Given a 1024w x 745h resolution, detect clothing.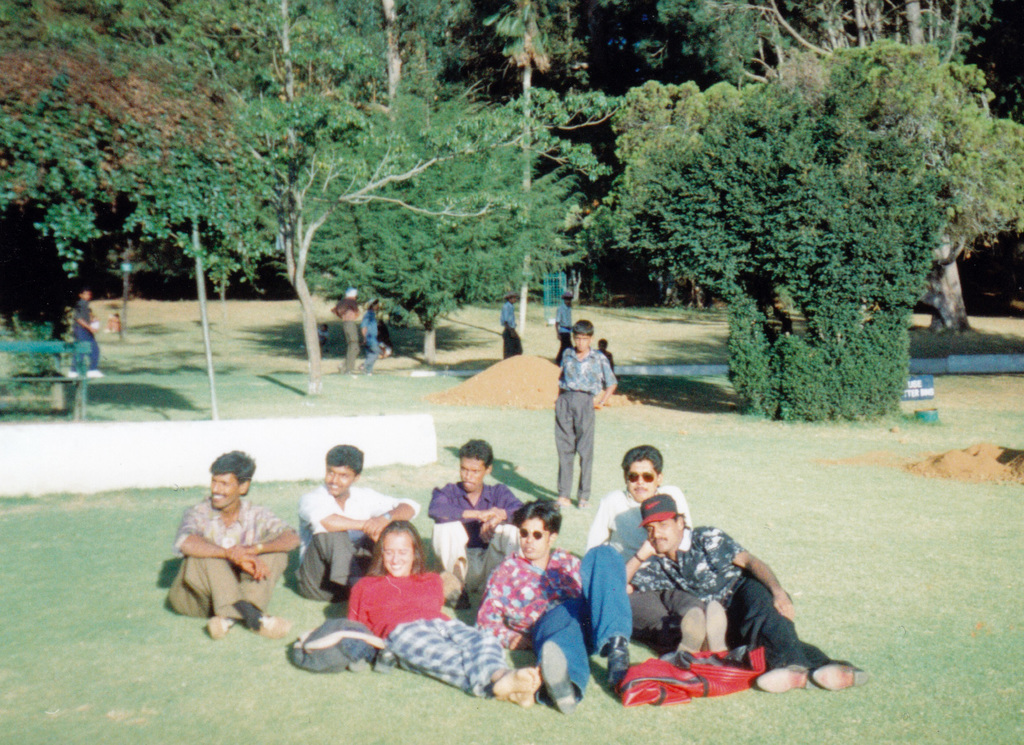
(345,572,519,703).
